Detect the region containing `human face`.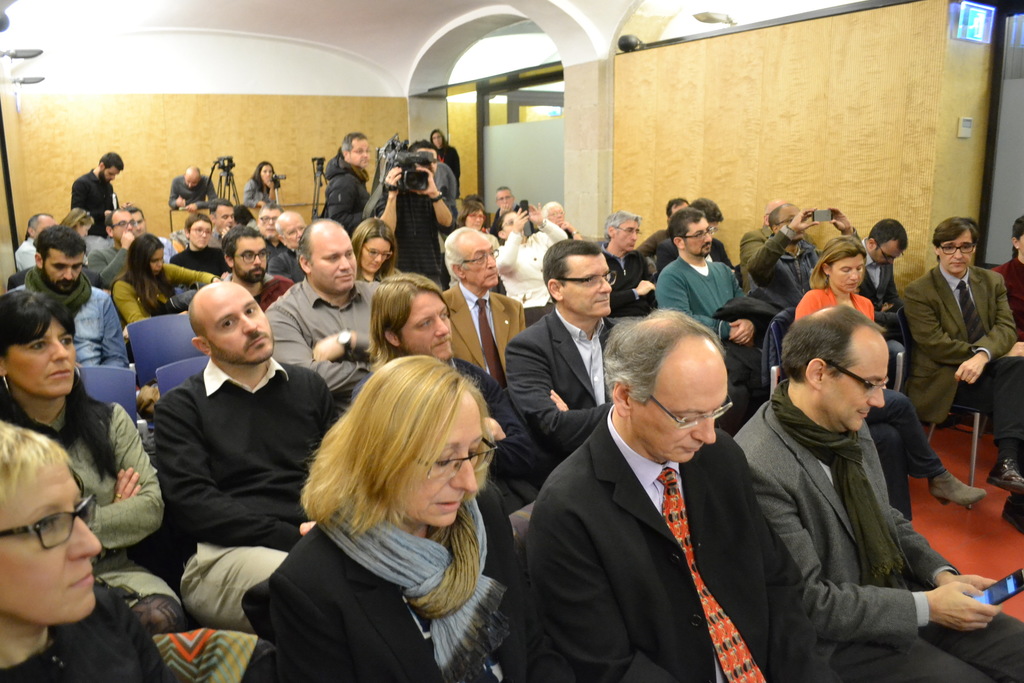
box(43, 250, 84, 294).
